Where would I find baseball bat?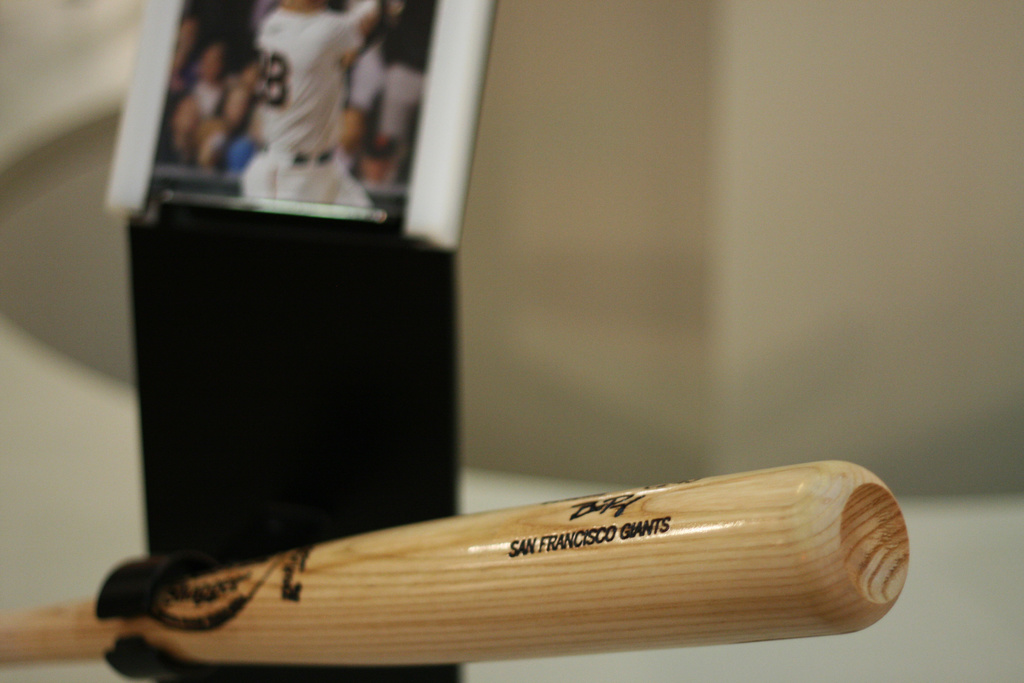
At x1=0 y1=462 x2=911 y2=666.
